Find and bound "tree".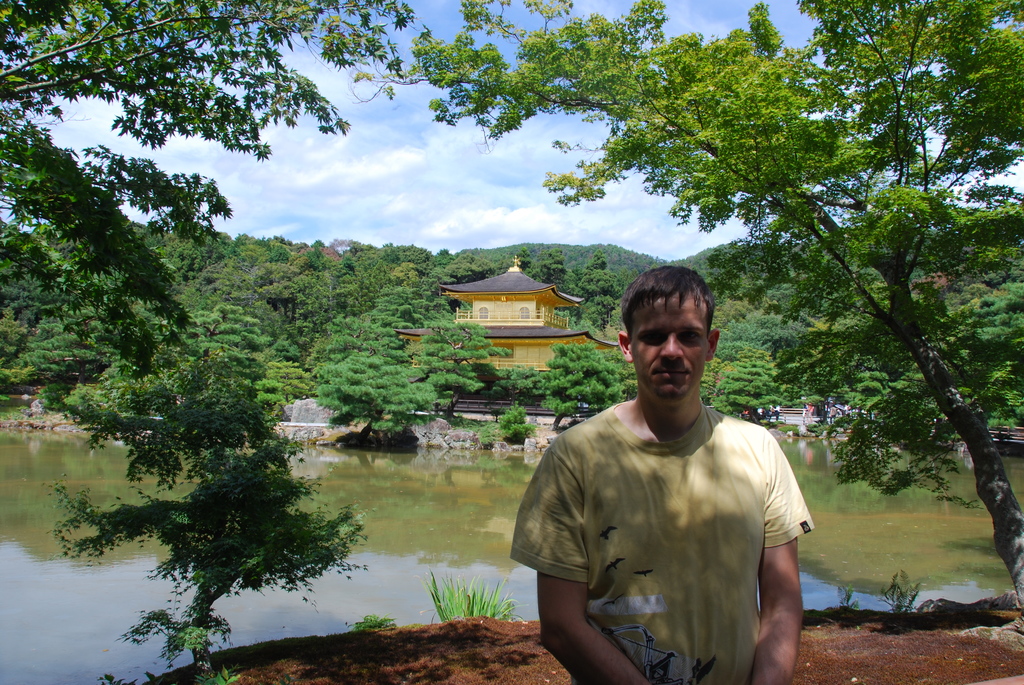
Bound: box(52, 352, 370, 684).
